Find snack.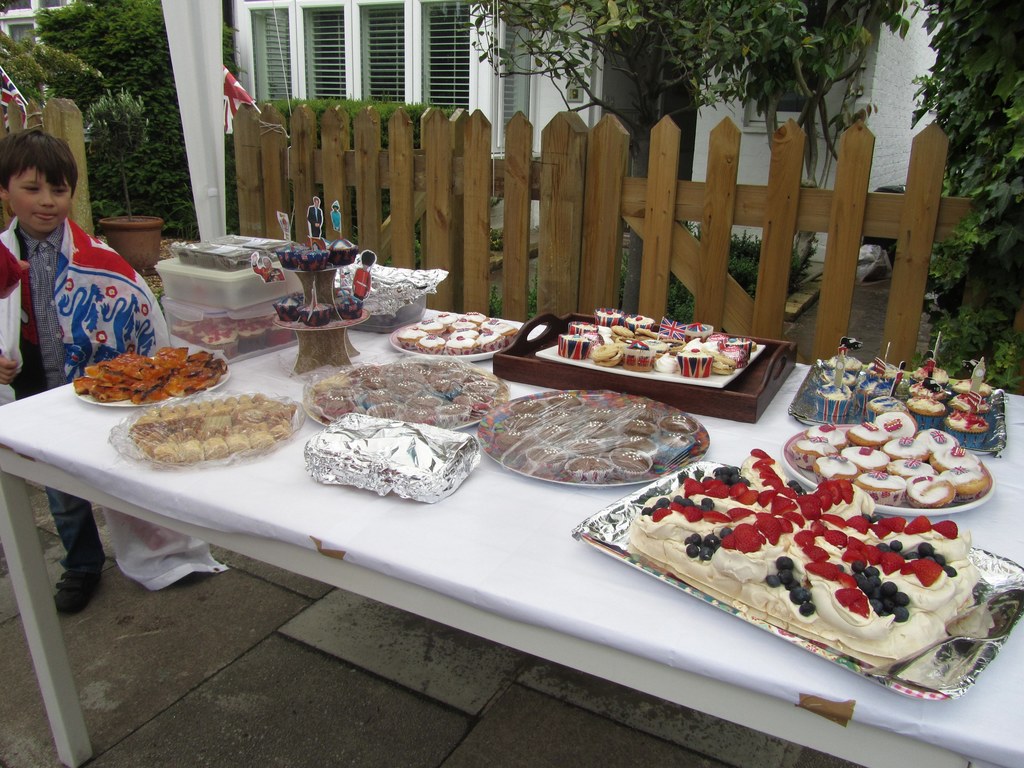
x1=793, y1=417, x2=1004, y2=511.
